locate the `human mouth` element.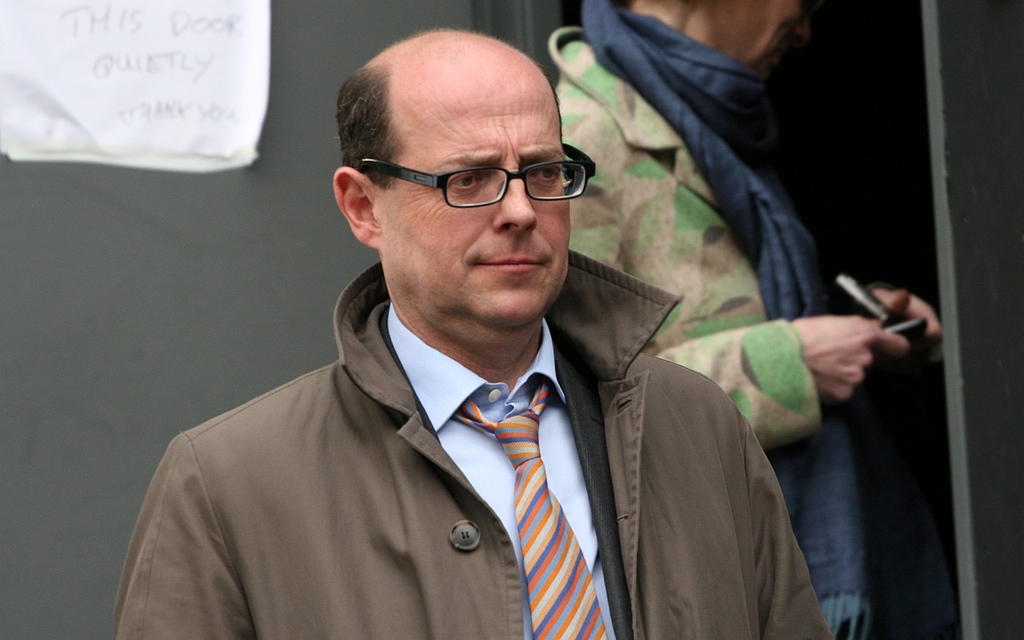
Element bbox: crop(467, 241, 550, 278).
